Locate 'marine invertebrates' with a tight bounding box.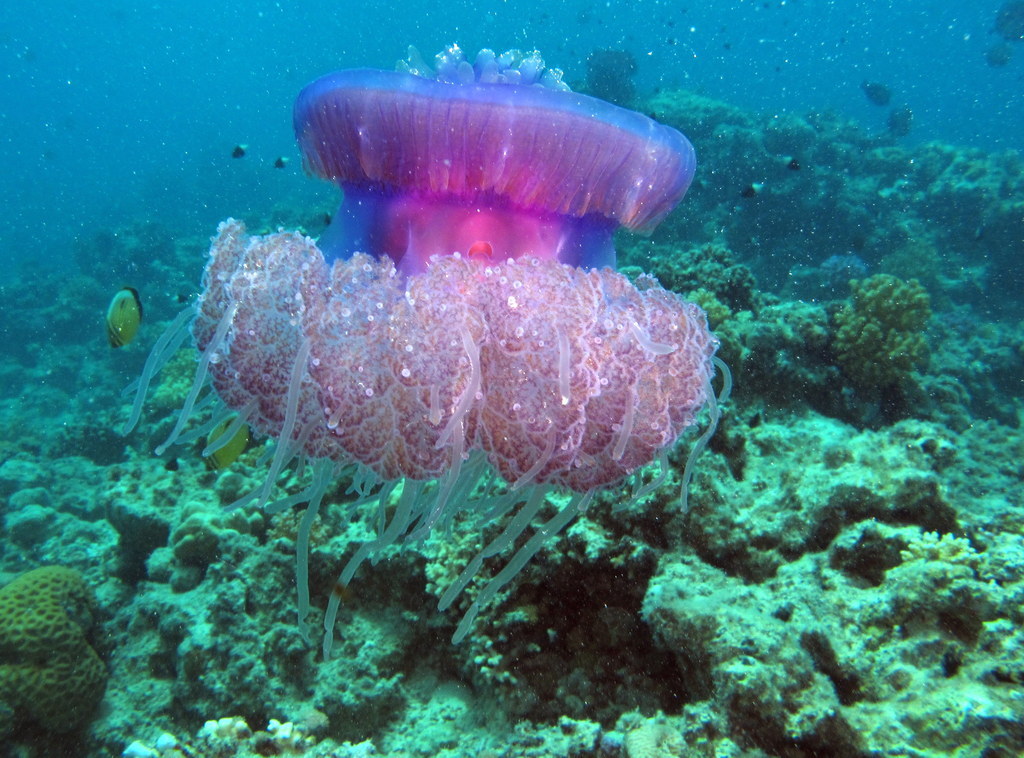
[left=118, top=43, right=734, bottom=661].
